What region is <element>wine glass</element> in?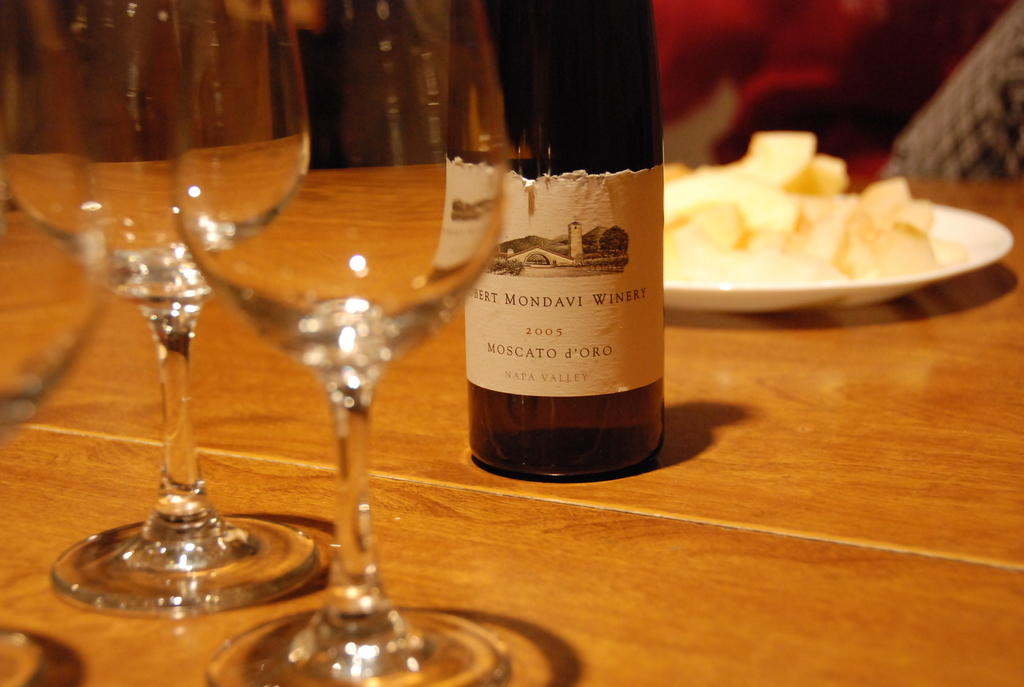
[169,0,505,686].
